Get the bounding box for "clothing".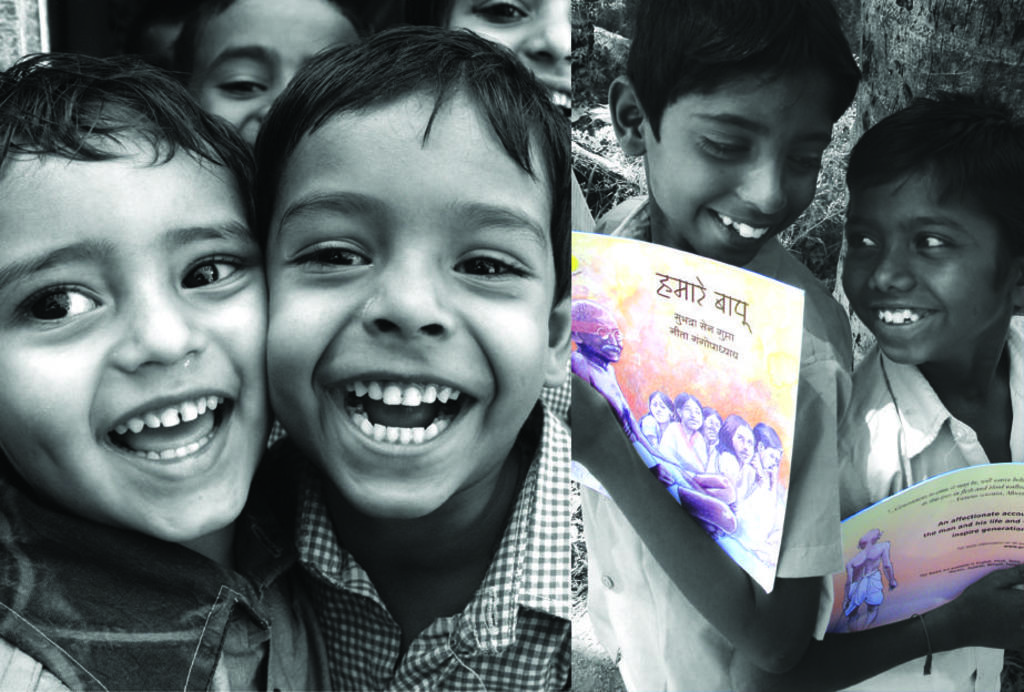
left=834, top=309, right=1023, bottom=691.
